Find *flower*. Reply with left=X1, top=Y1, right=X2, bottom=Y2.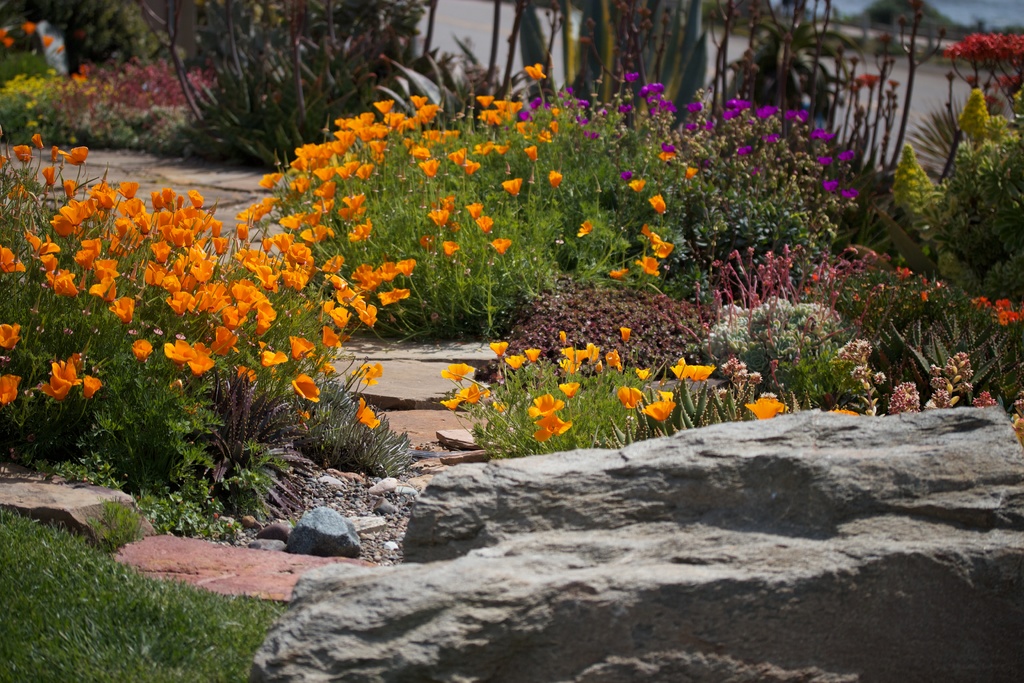
left=79, top=374, right=104, bottom=400.
